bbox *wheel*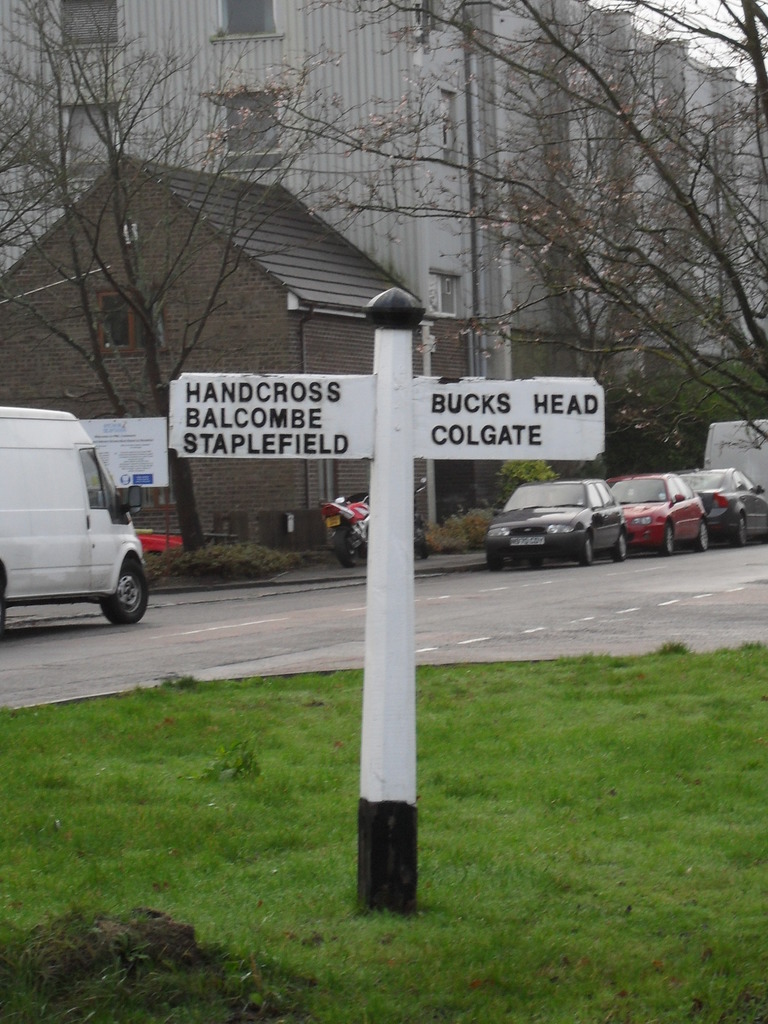
614,531,628,561
